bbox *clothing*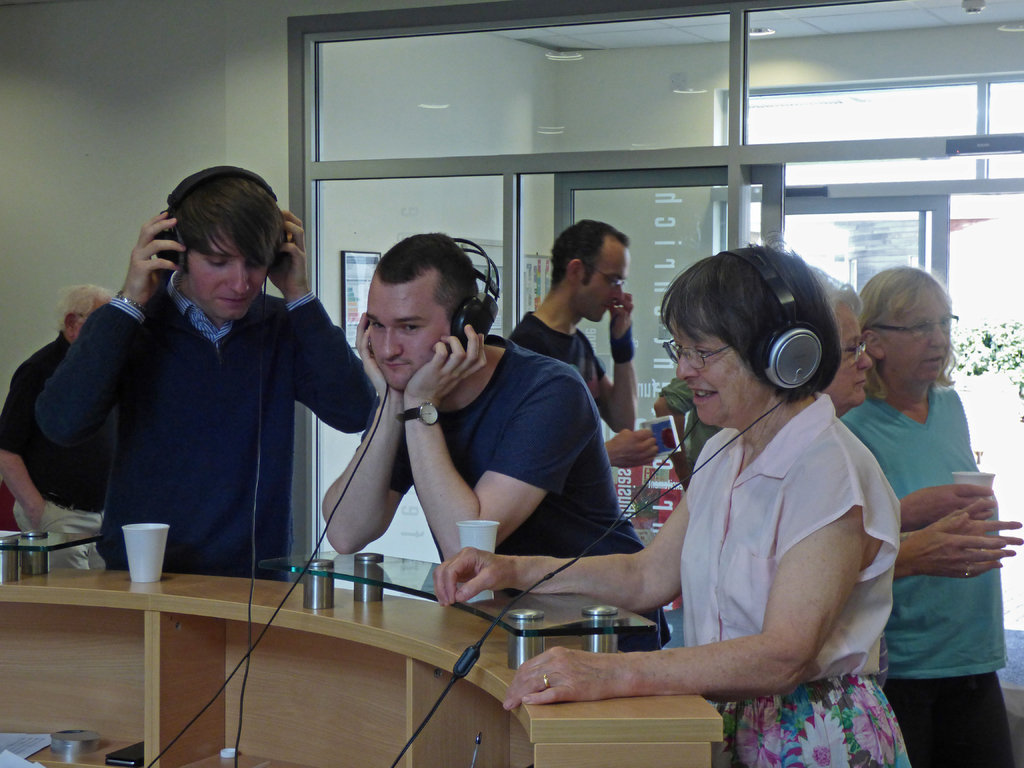
box=[387, 340, 669, 652]
